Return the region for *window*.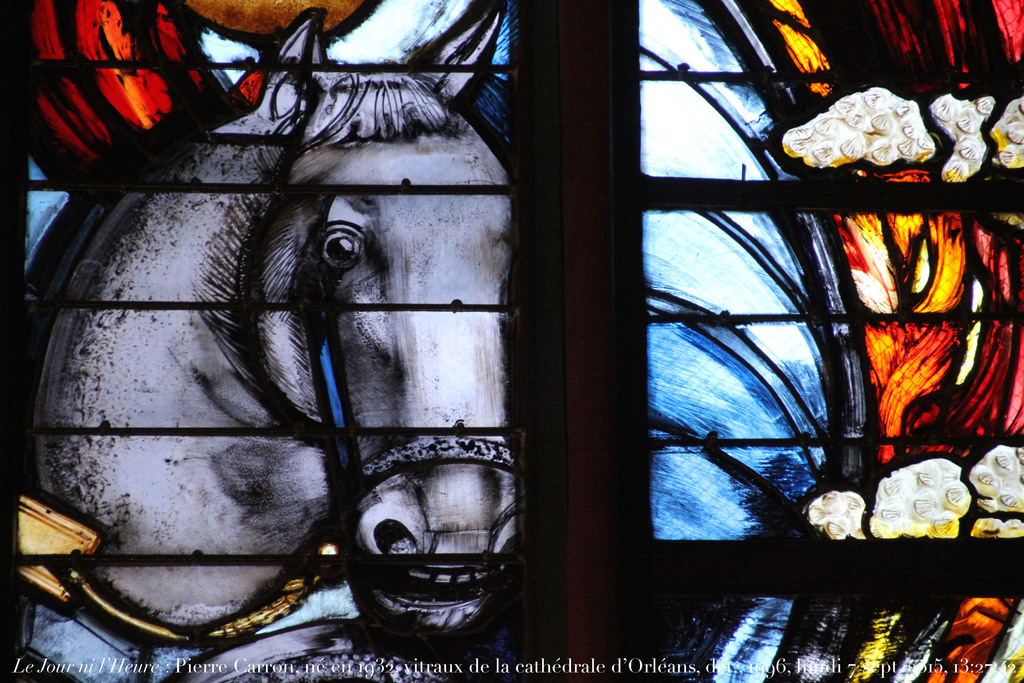
(left=0, top=0, right=594, bottom=682).
